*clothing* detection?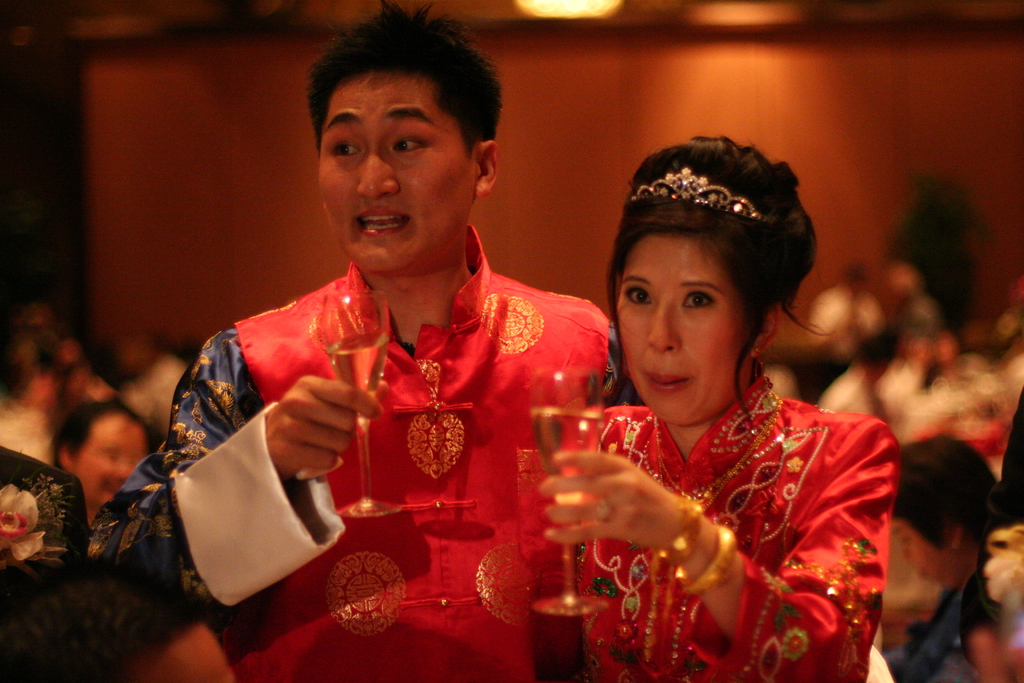
[x1=193, y1=238, x2=607, y2=582]
